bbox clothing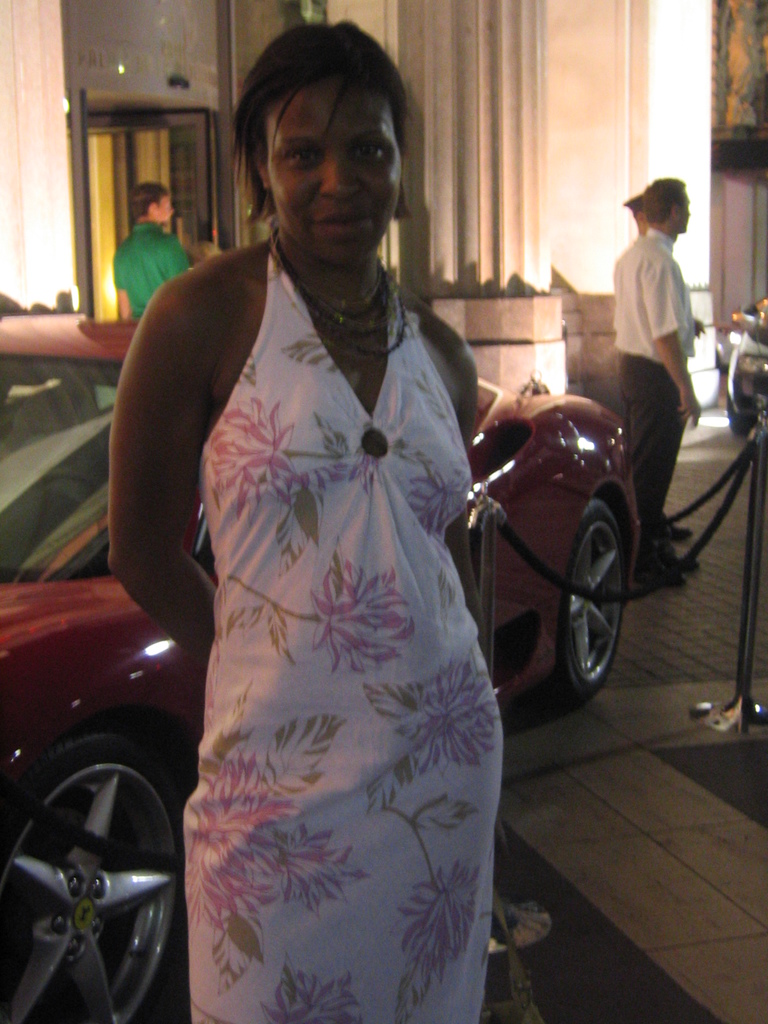
{"left": 106, "top": 223, "right": 199, "bottom": 328}
